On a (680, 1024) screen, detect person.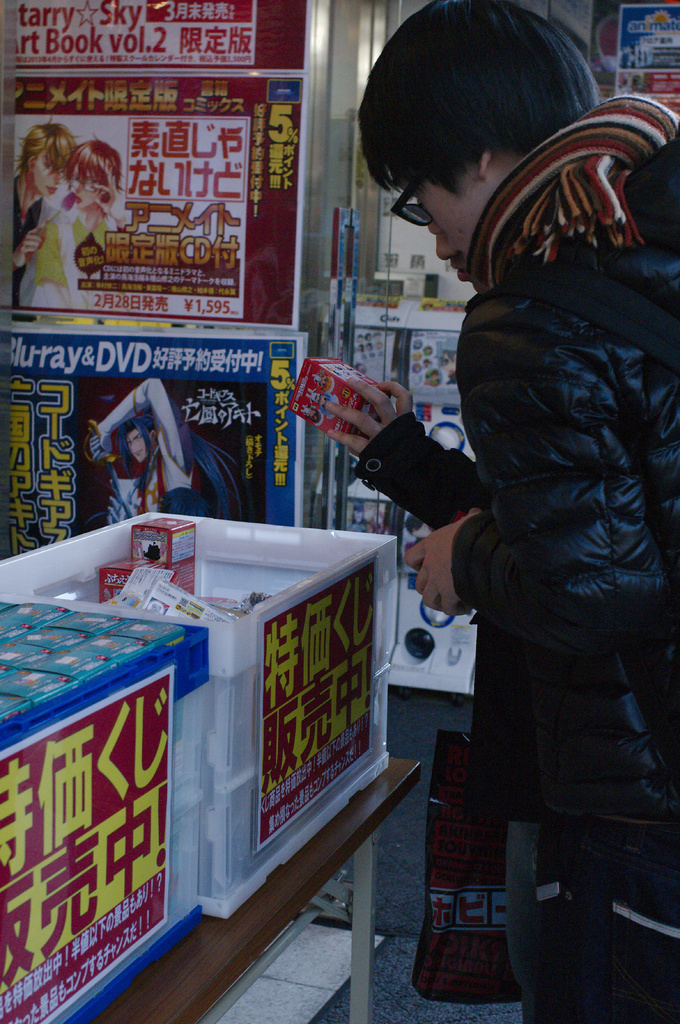
bbox=(7, 121, 83, 307).
